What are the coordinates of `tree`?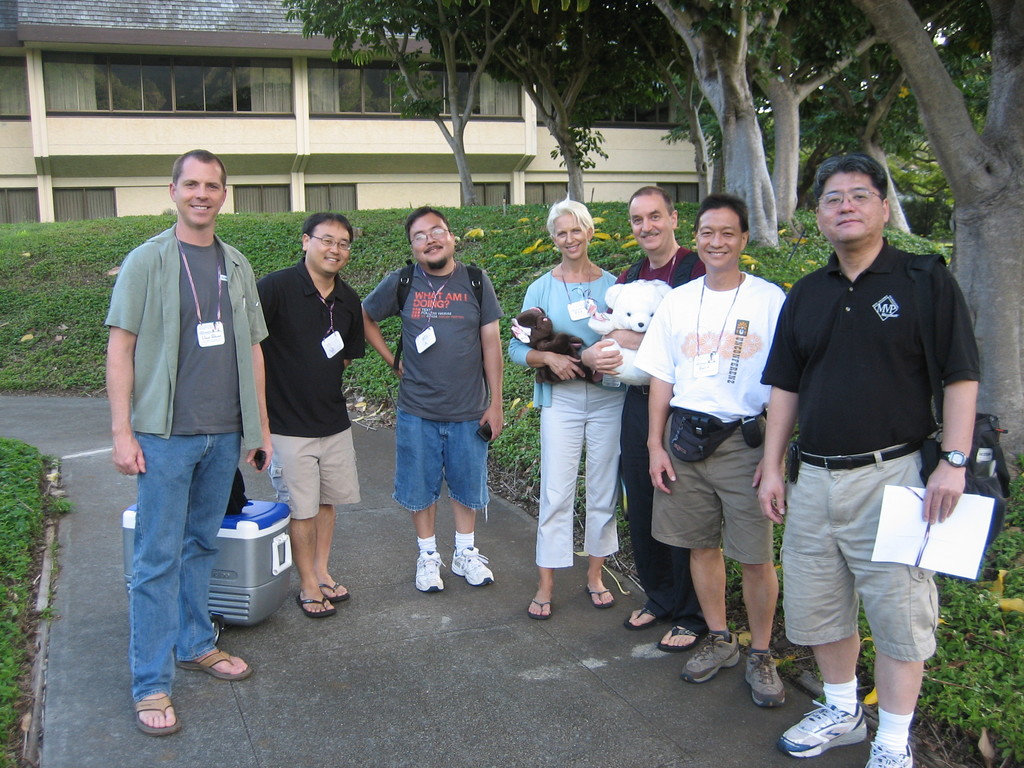
[x1=422, y1=0, x2=689, y2=209].
